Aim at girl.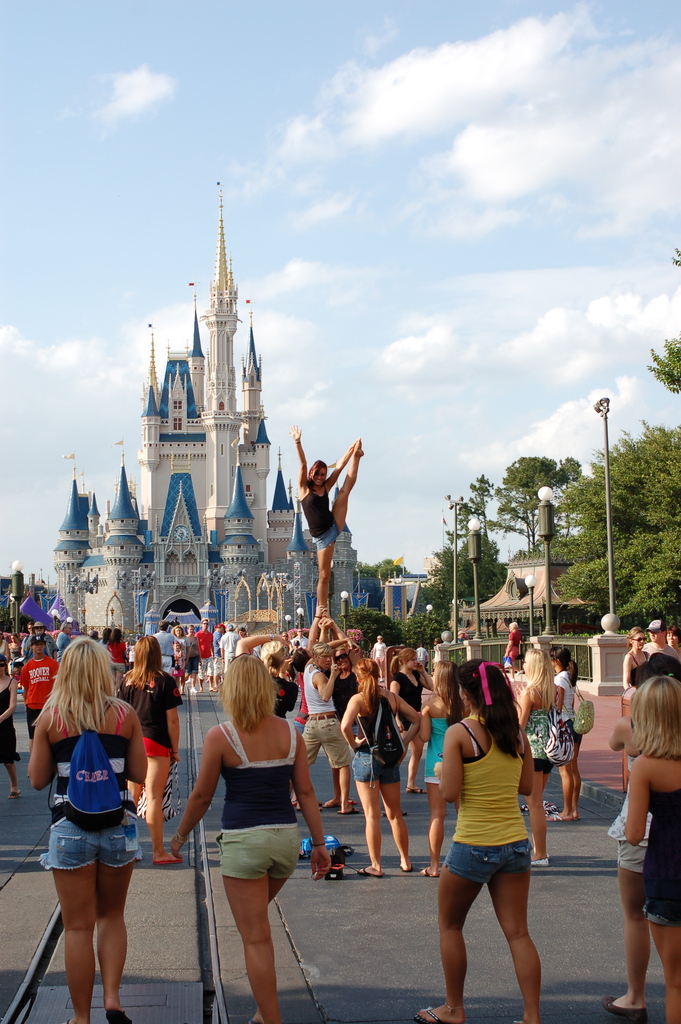
Aimed at {"x1": 174, "y1": 637, "x2": 183, "y2": 694}.
